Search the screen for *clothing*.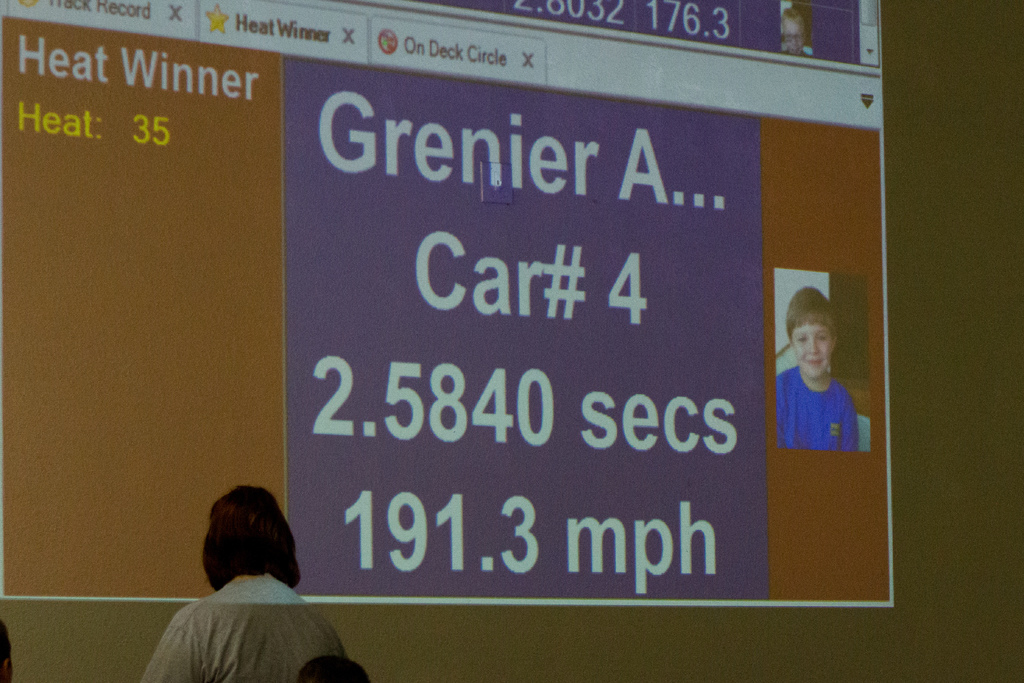
Found at 136/568/357/677.
